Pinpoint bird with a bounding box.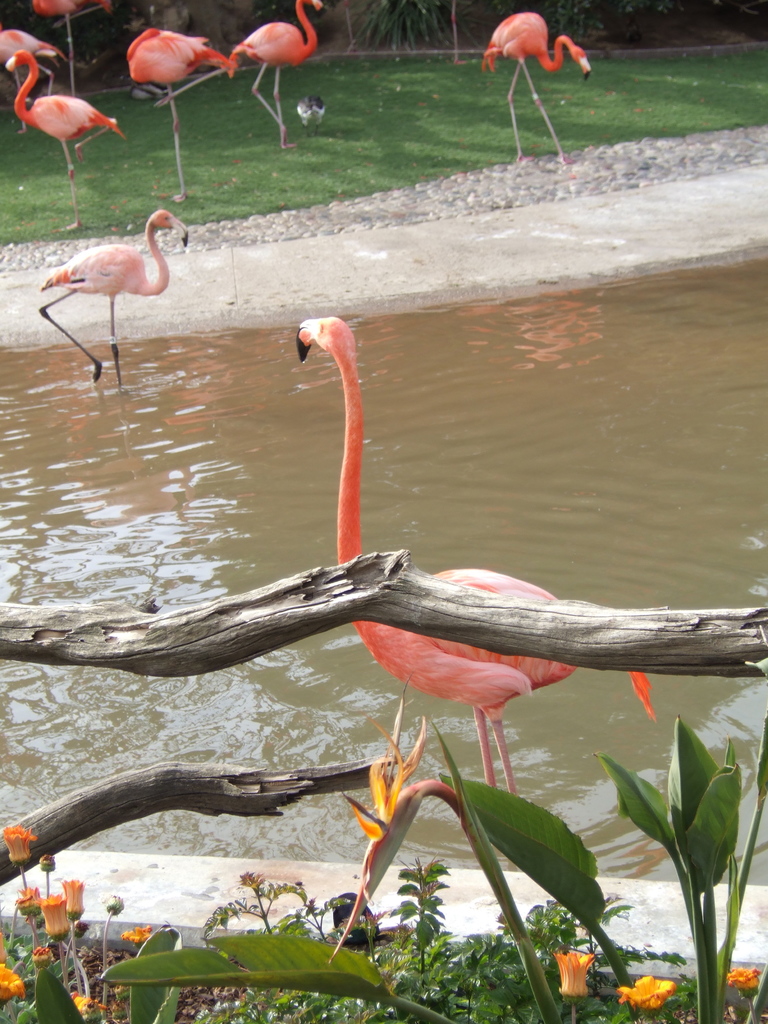
(left=227, top=0, right=327, bottom=155).
